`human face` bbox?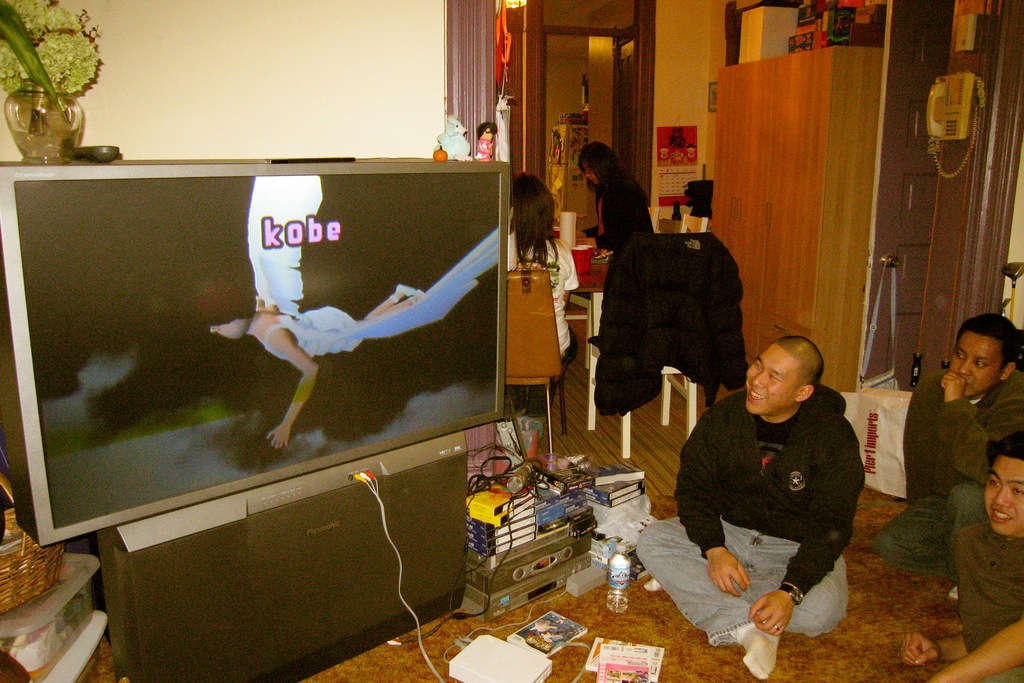
pyautogui.locateOnScreen(581, 156, 599, 187)
